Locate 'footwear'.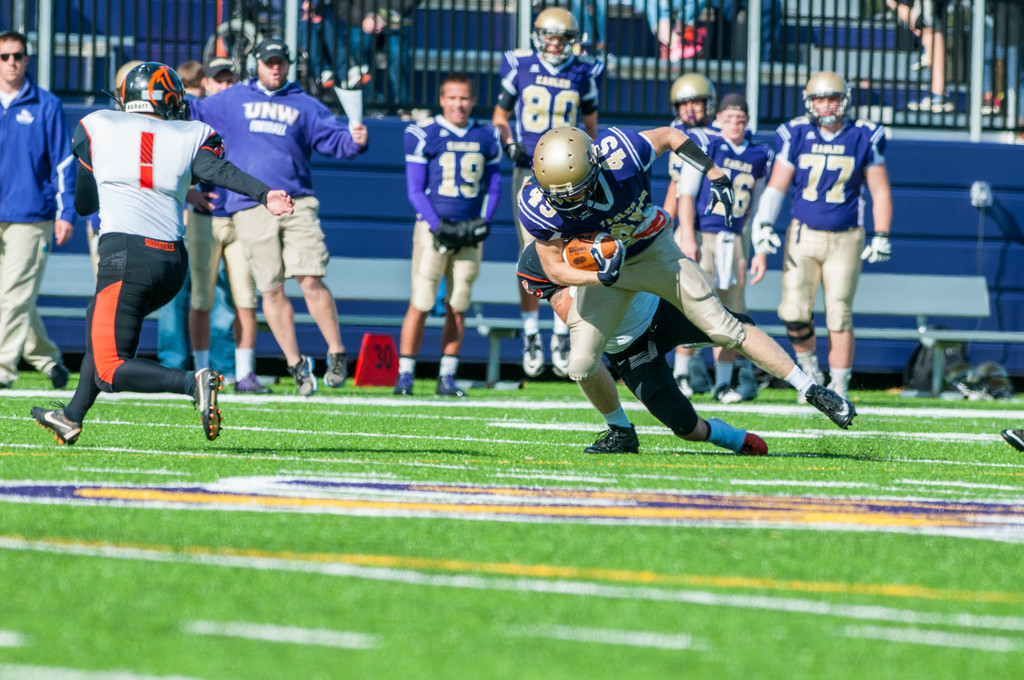
Bounding box: (x1=193, y1=366, x2=228, y2=439).
